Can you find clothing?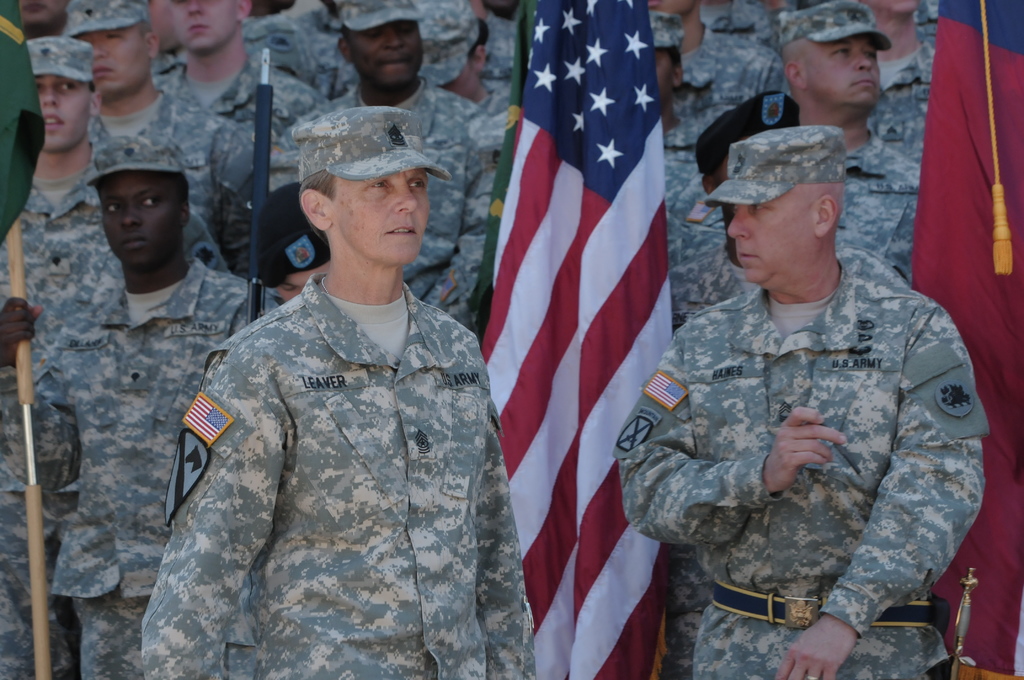
Yes, bounding box: locate(83, 76, 259, 247).
